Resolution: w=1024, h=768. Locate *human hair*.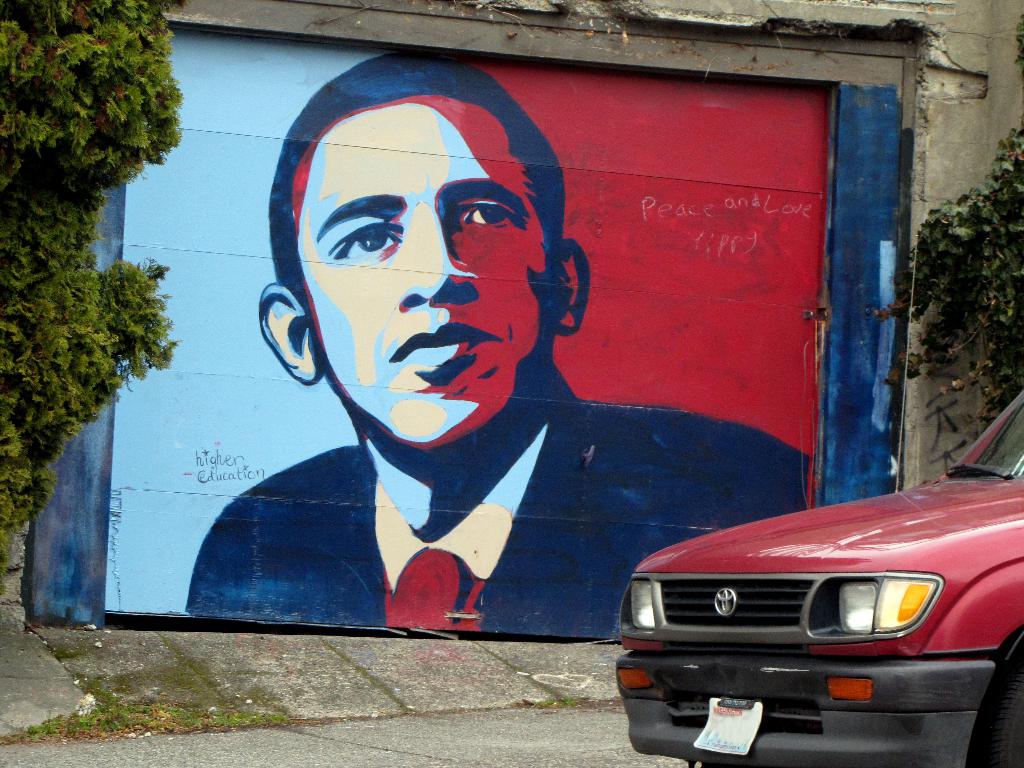
x1=269, y1=48, x2=572, y2=305.
